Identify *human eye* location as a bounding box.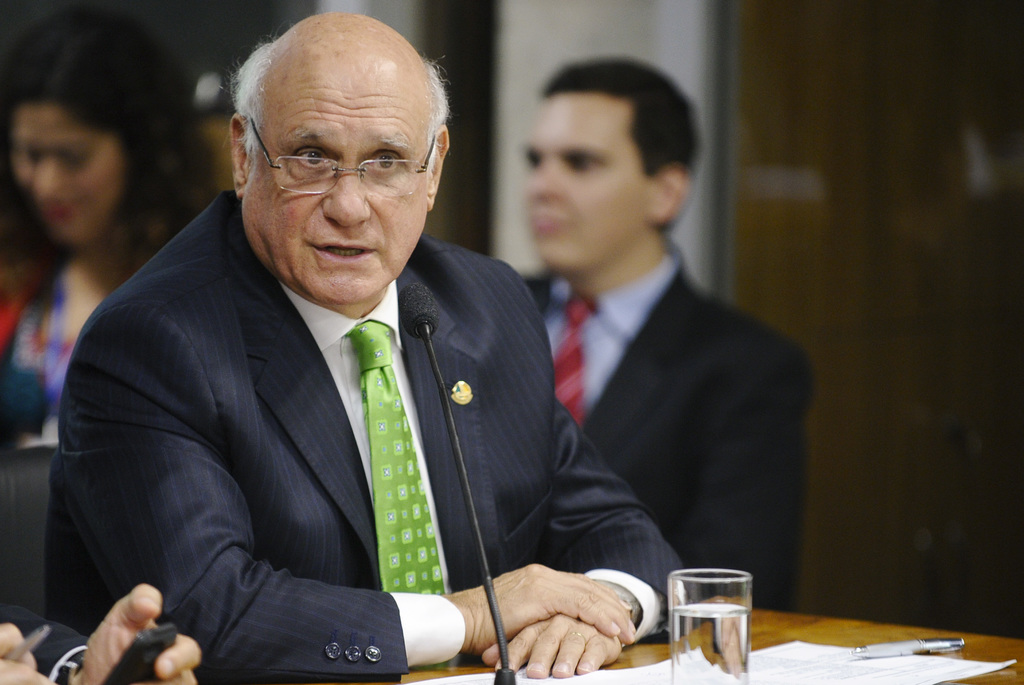
region(565, 151, 598, 175).
